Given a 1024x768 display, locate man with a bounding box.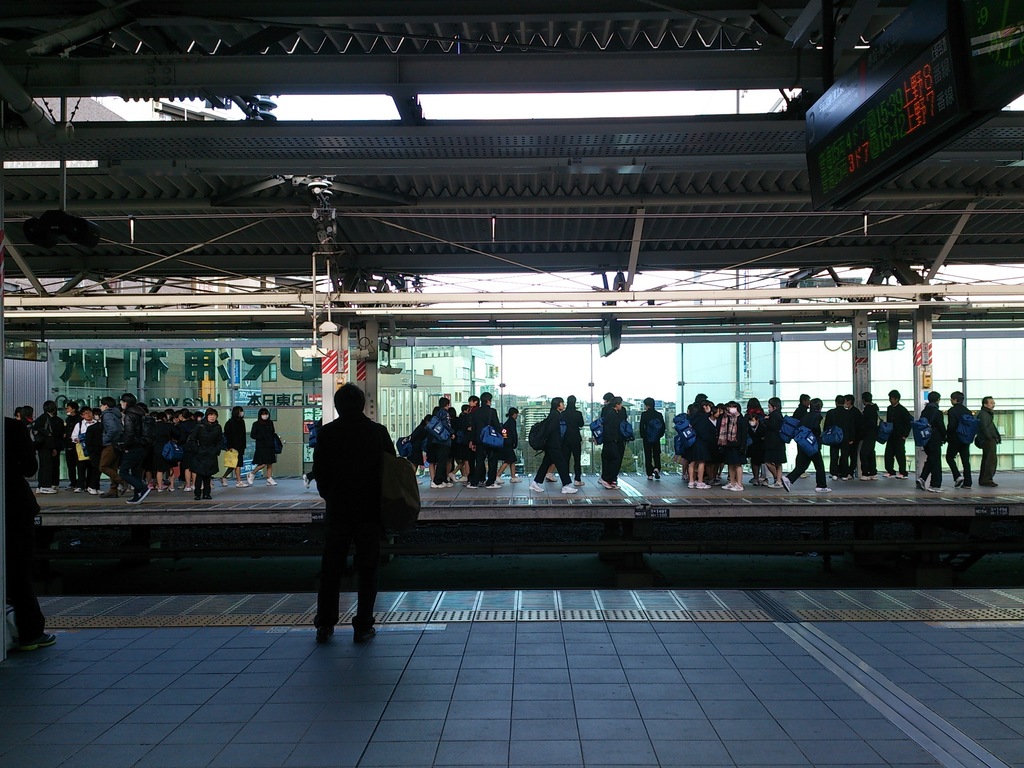
Located: [x1=66, y1=401, x2=82, y2=490].
